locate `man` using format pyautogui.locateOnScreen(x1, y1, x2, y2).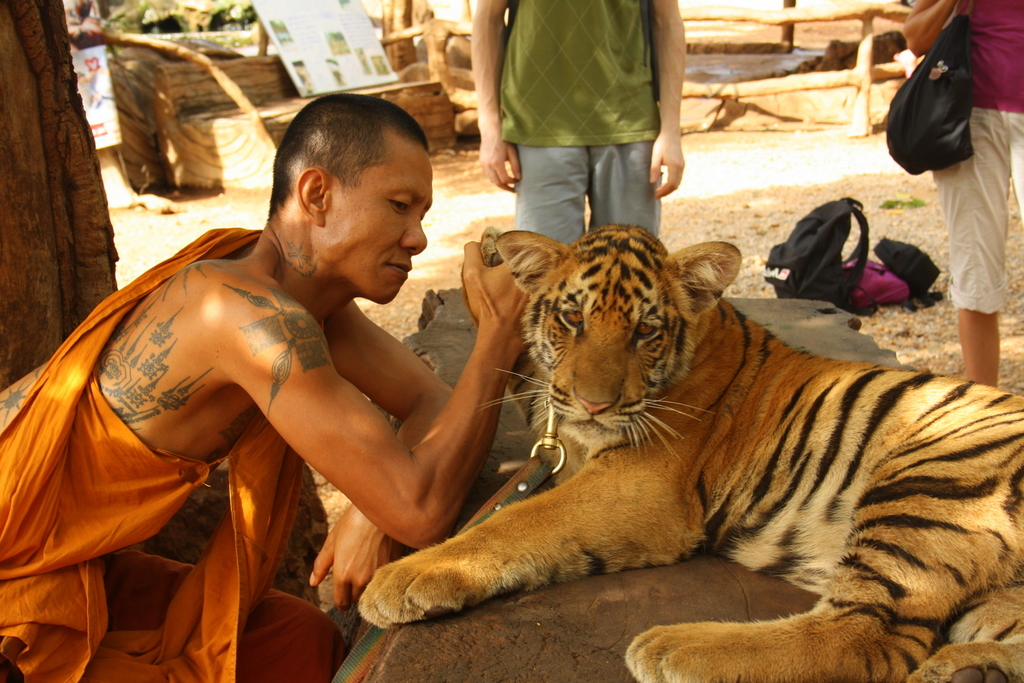
pyautogui.locateOnScreen(84, 97, 562, 669).
